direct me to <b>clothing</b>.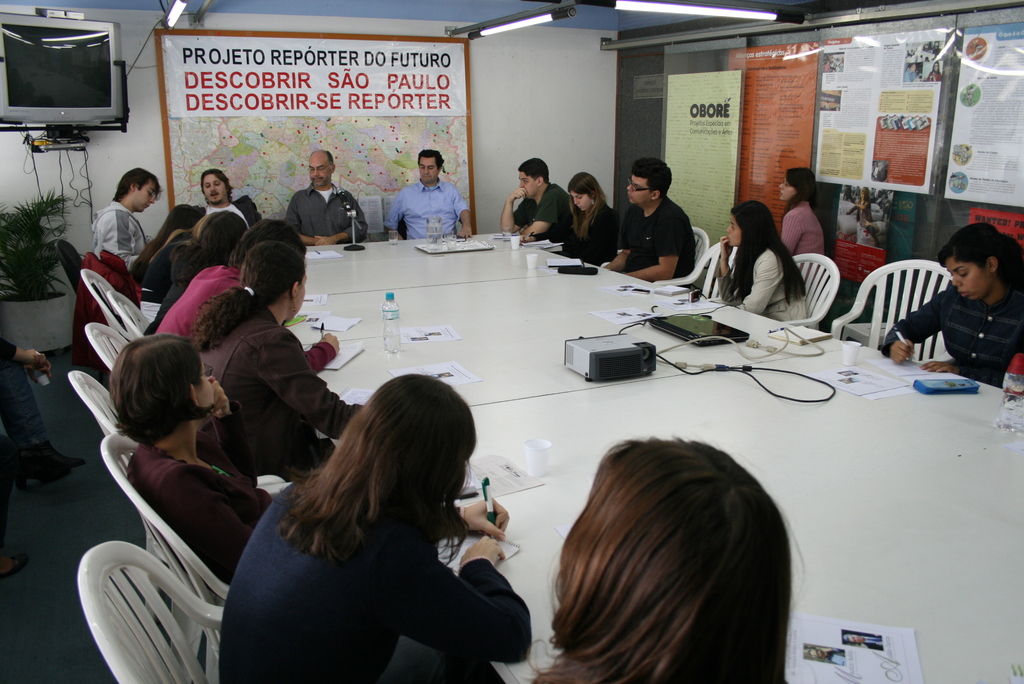
Direction: <bbox>879, 278, 1023, 379</bbox>.
